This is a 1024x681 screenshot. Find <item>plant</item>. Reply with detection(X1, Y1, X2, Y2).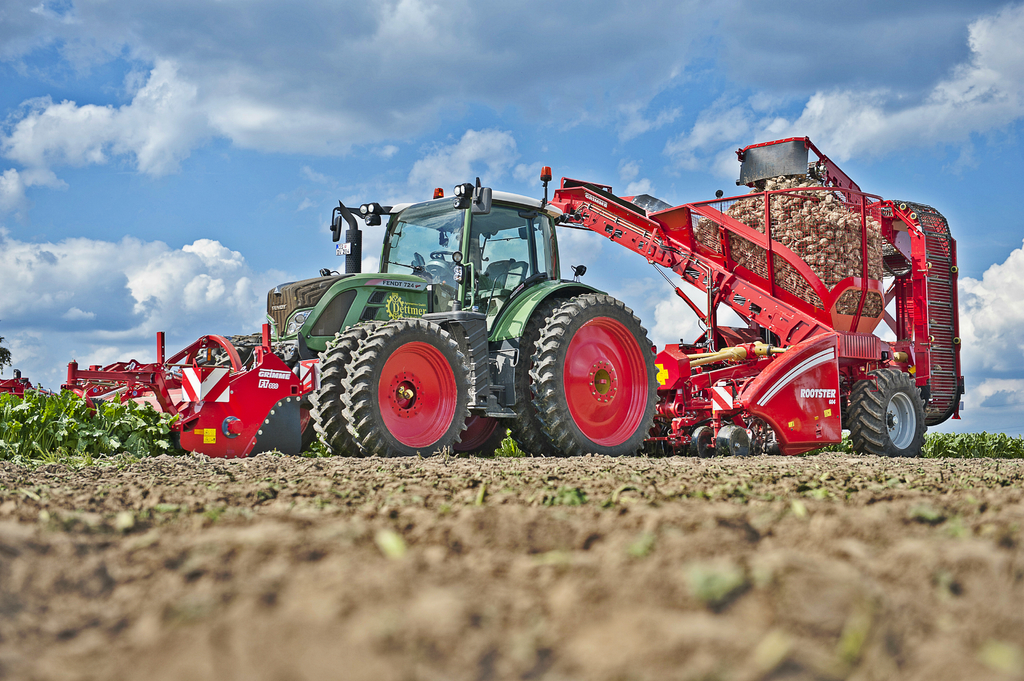
detection(26, 390, 154, 460).
